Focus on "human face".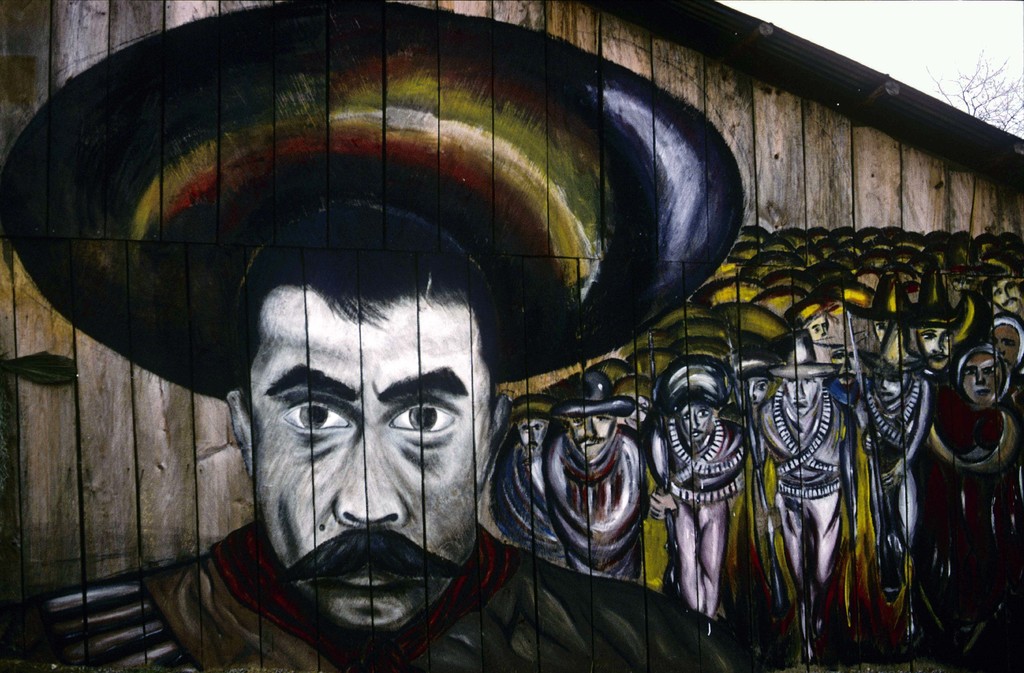
Focused at BBox(998, 323, 1011, 364).
